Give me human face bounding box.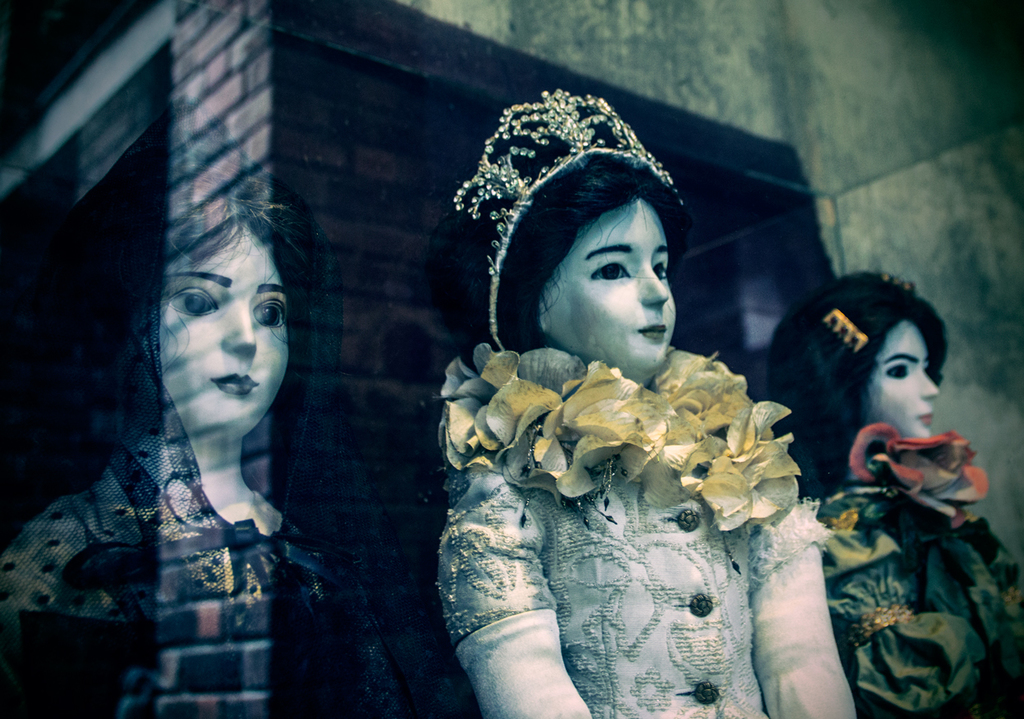
Rect(145, 218, 295, 453).
